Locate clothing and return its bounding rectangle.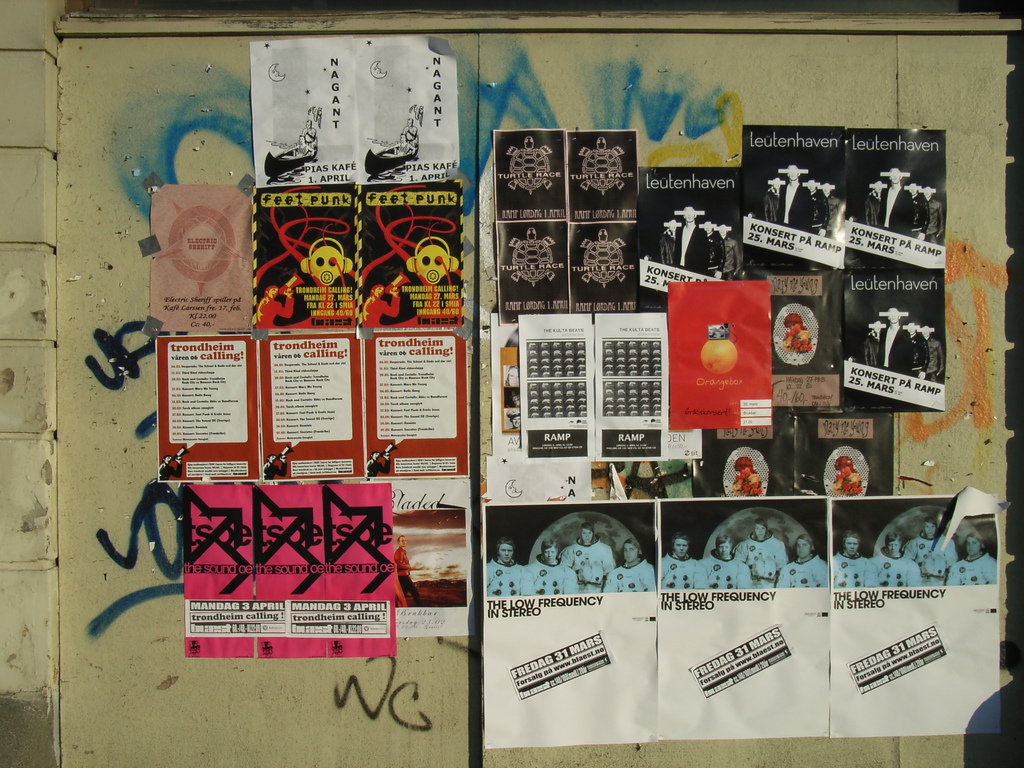
bbox=(764, 188, 778, 224).
